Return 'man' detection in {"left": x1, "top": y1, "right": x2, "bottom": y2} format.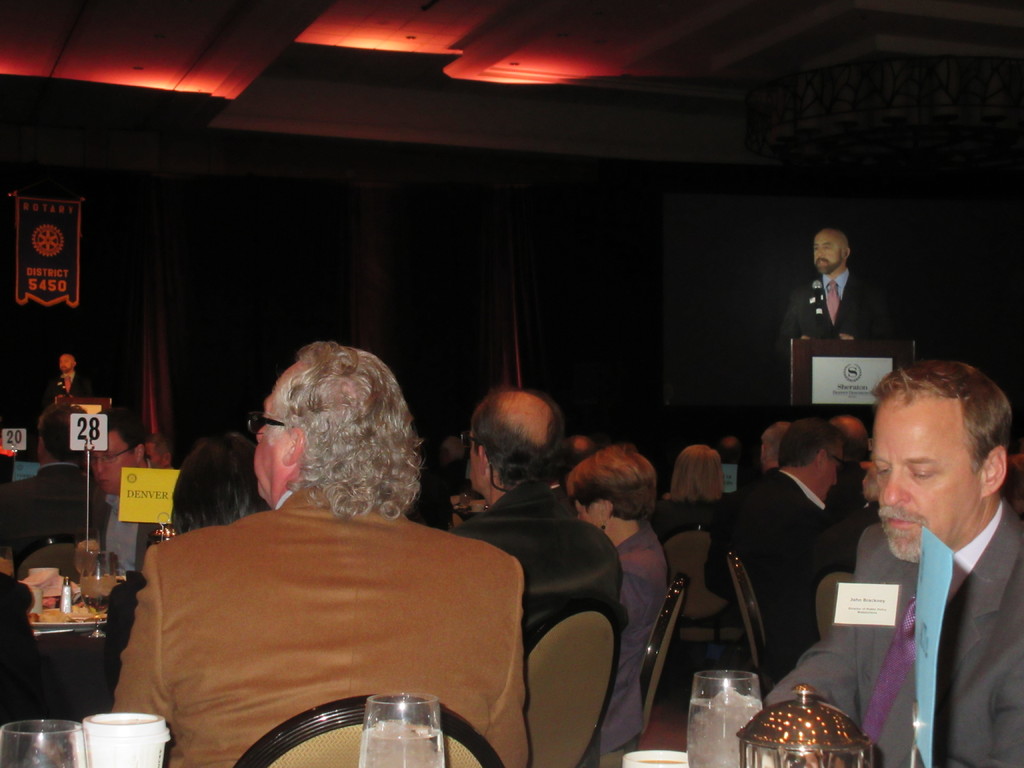
{"left": 109, "top": 343, "right": 524, "bottom": 767}.
